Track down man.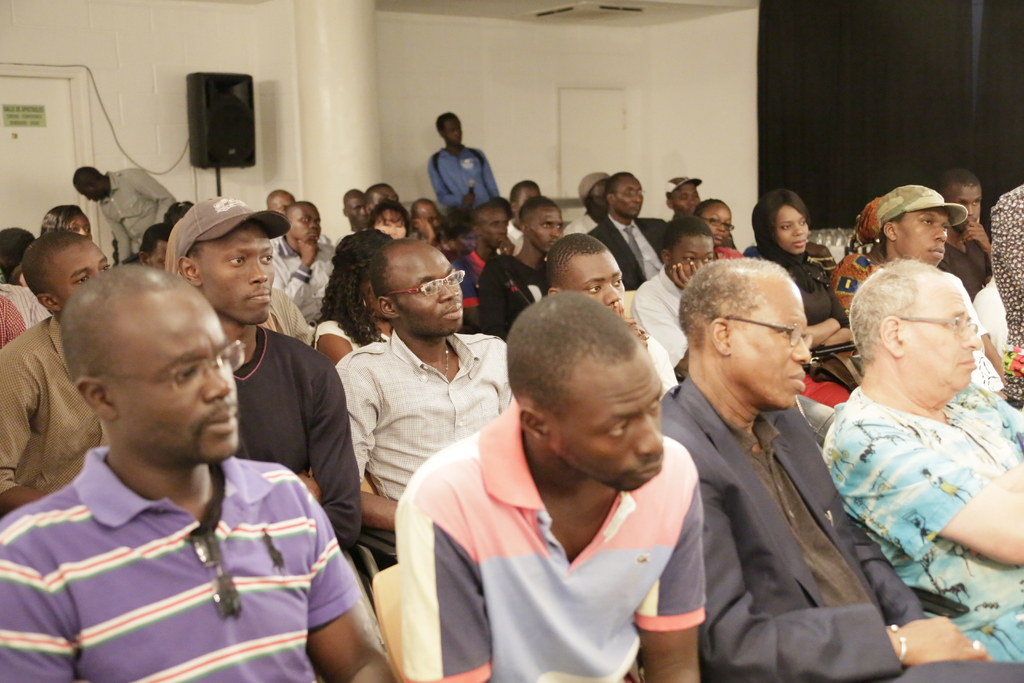
Tracked to detection(8, 213, 313, 682).
